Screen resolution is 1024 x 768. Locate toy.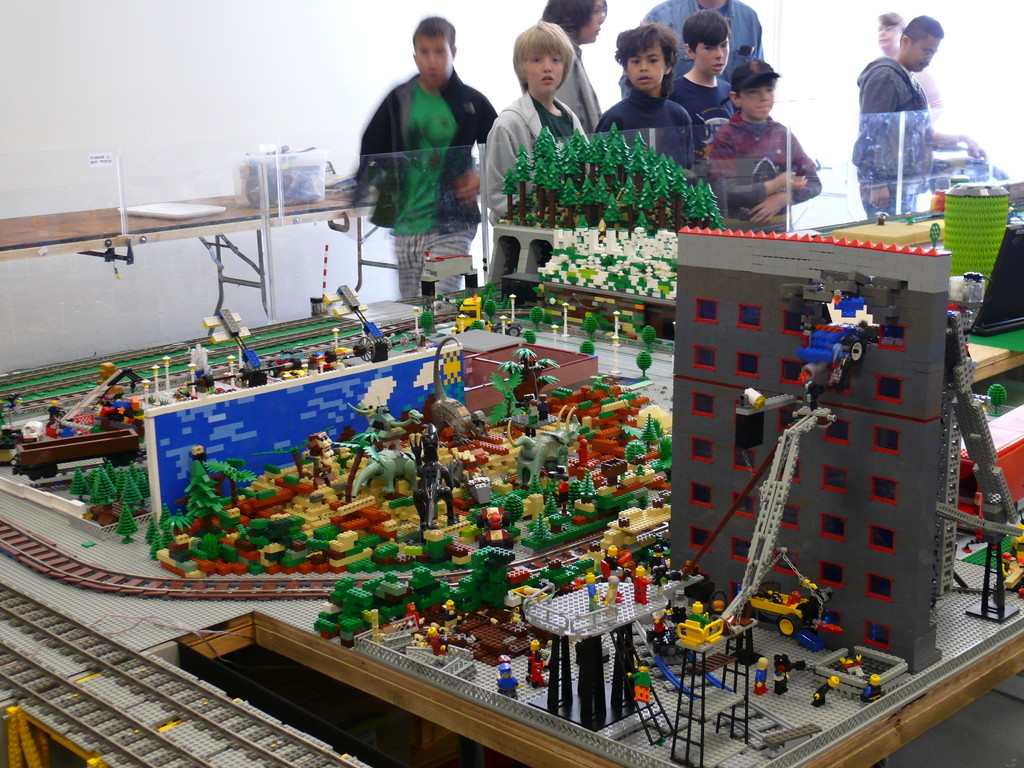
x1=796, y1=295, x2=877, y2=388.
